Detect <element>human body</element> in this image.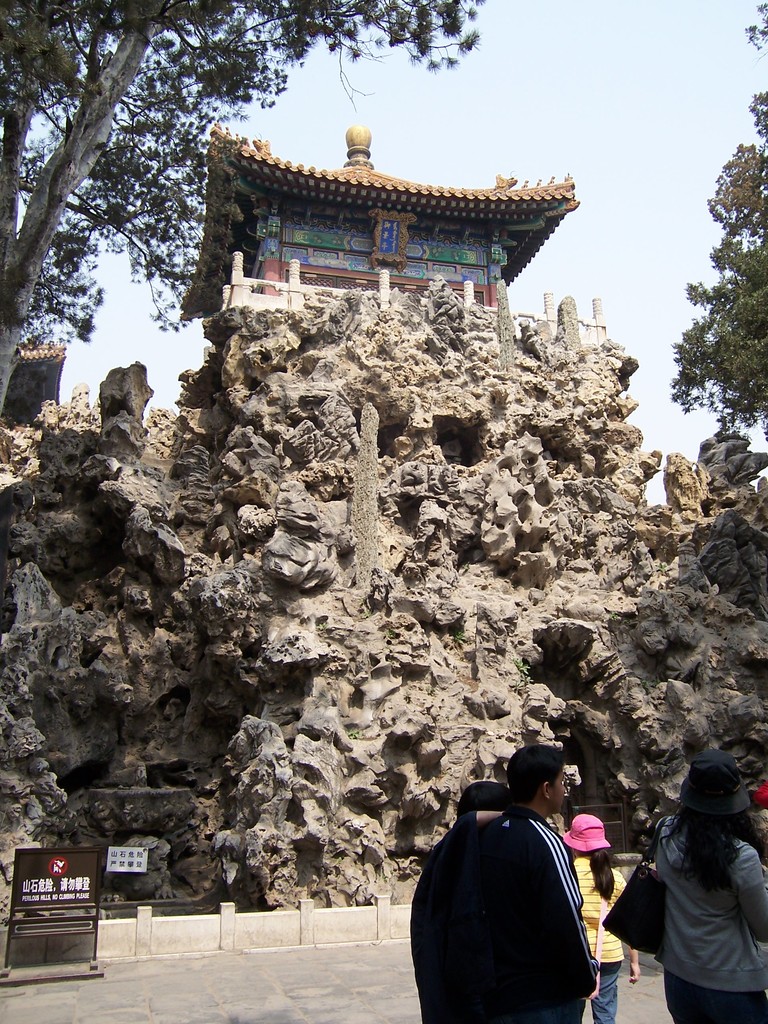
Detection: 574/847/632/1020.
